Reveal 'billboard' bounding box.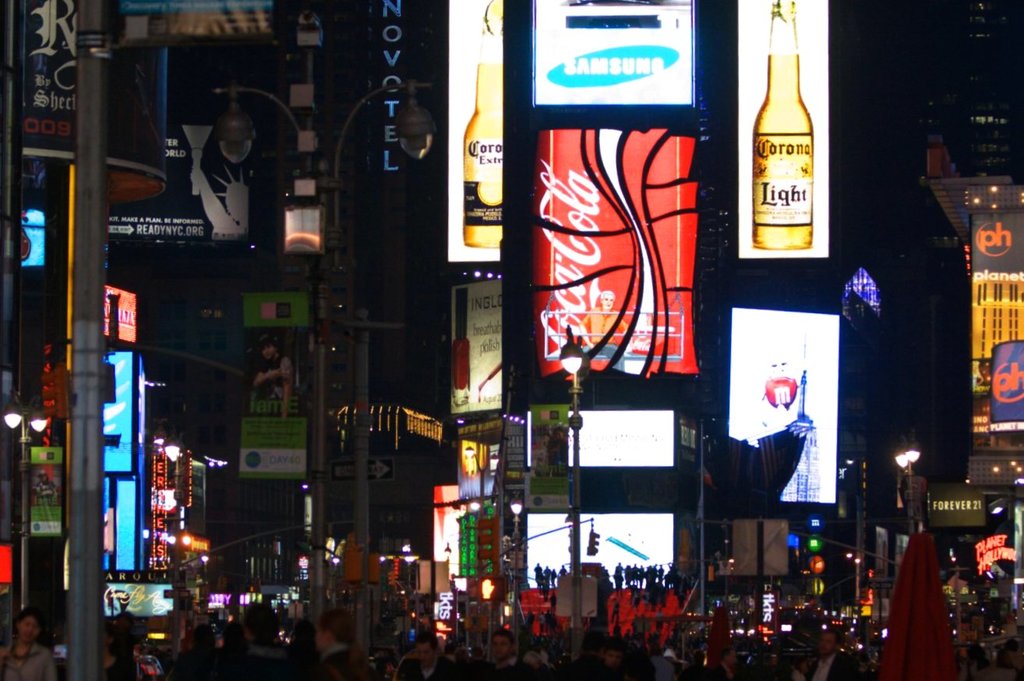
Revealed: 447, 278, 502, 413.
